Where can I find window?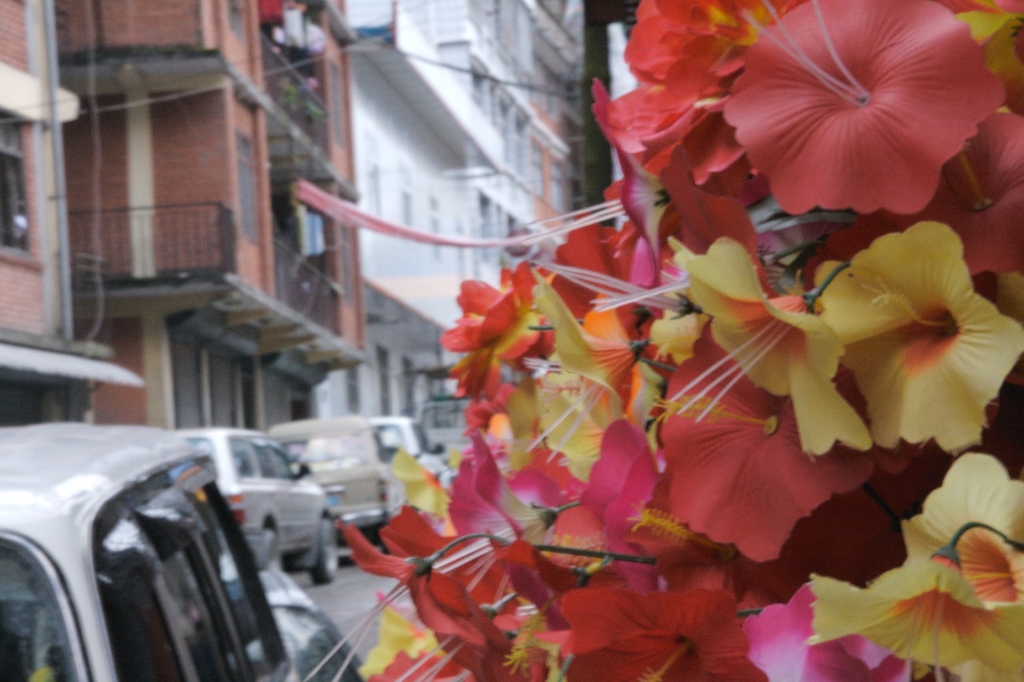
You can find it at 485:81:500:133.
